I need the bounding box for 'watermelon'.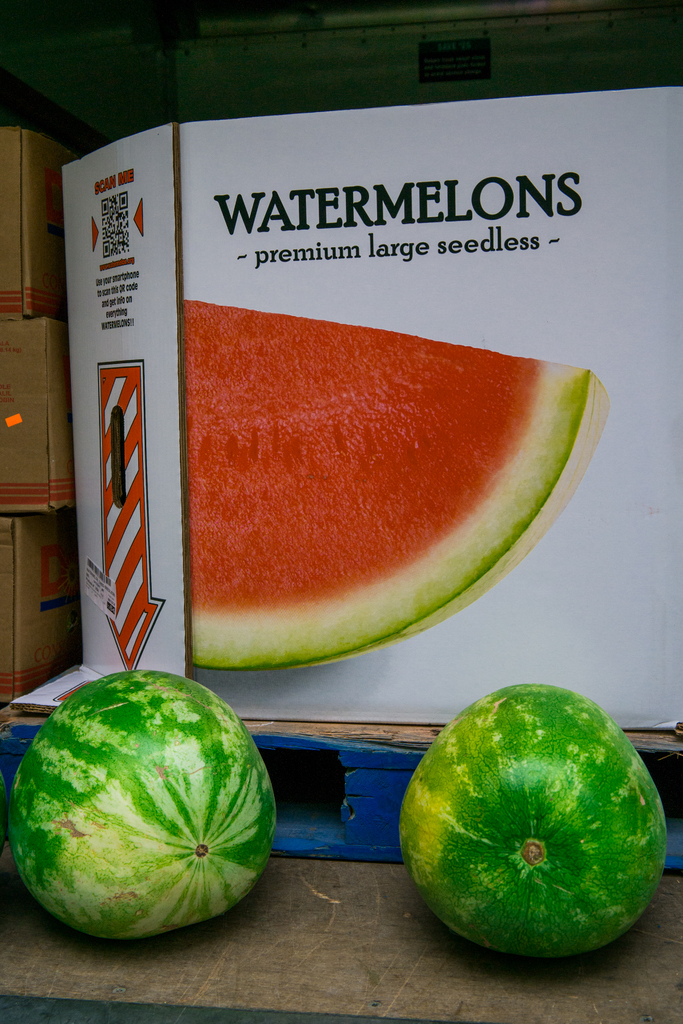
Here it is: [x1=399, y1=684, x2=671, y2=958].
